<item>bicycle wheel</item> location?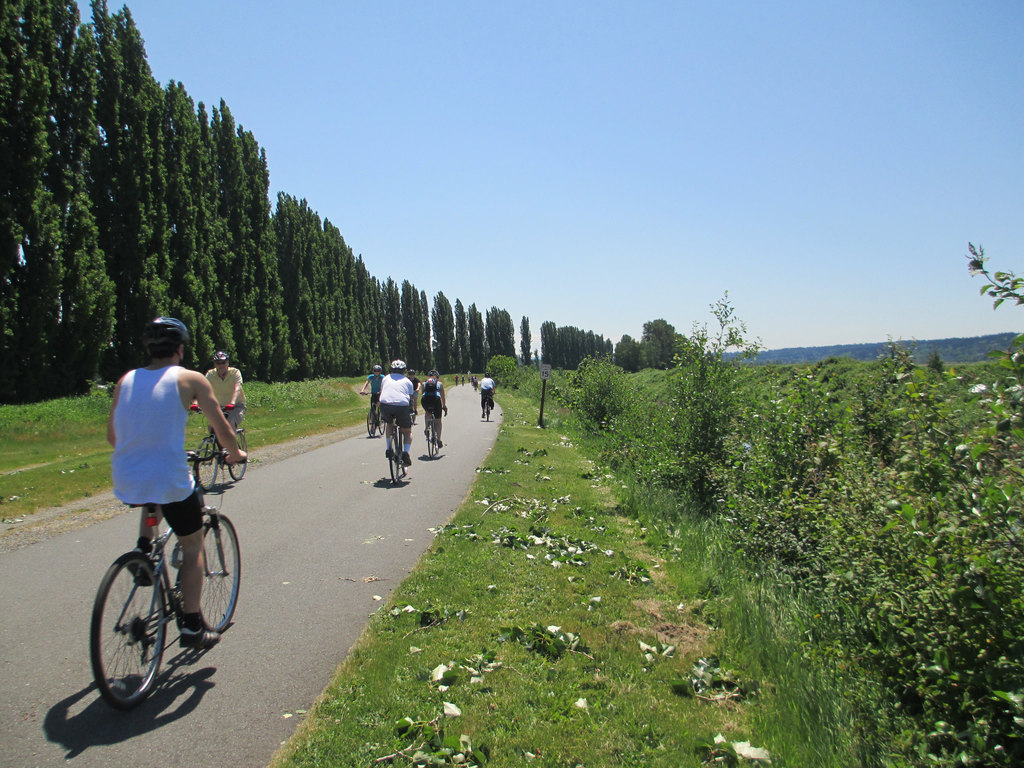
(left=191, top=437, right=223, bottom=493)
